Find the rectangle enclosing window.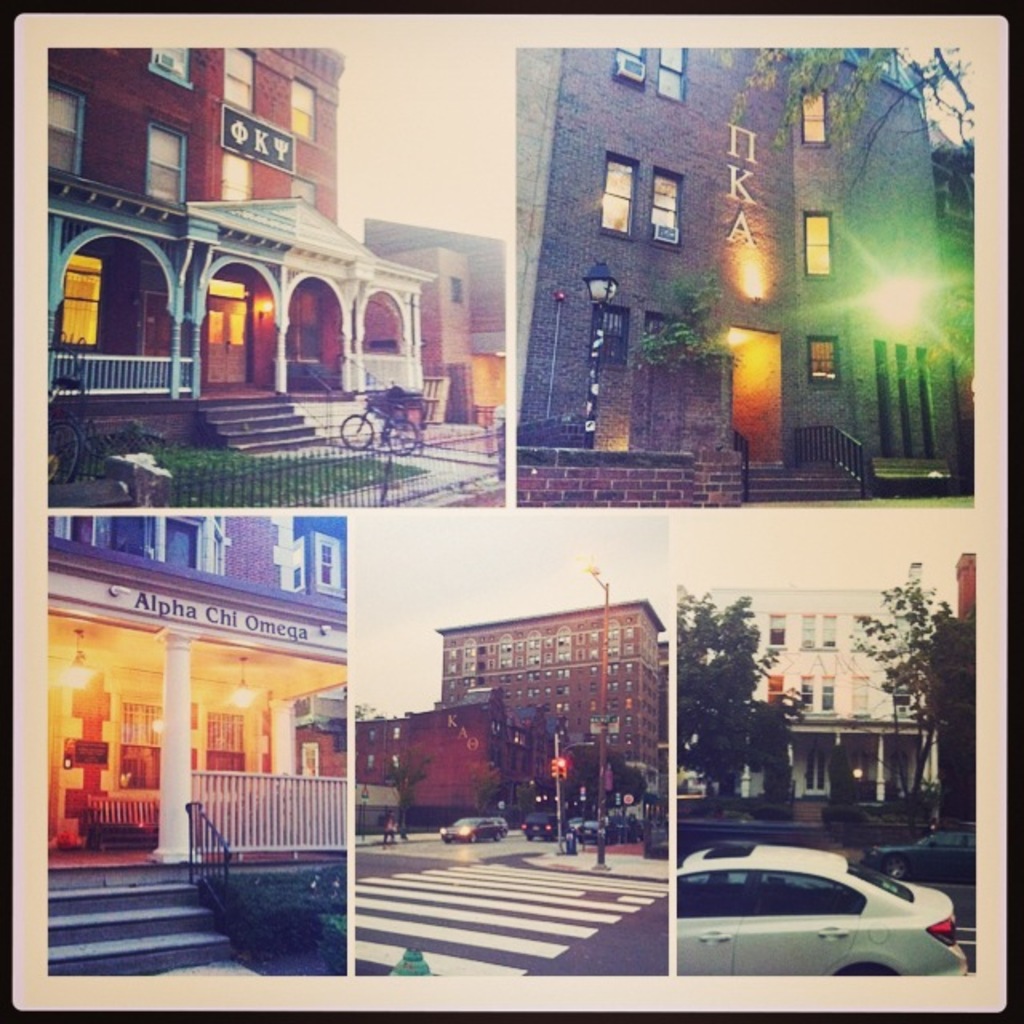
219 154 253 198.
